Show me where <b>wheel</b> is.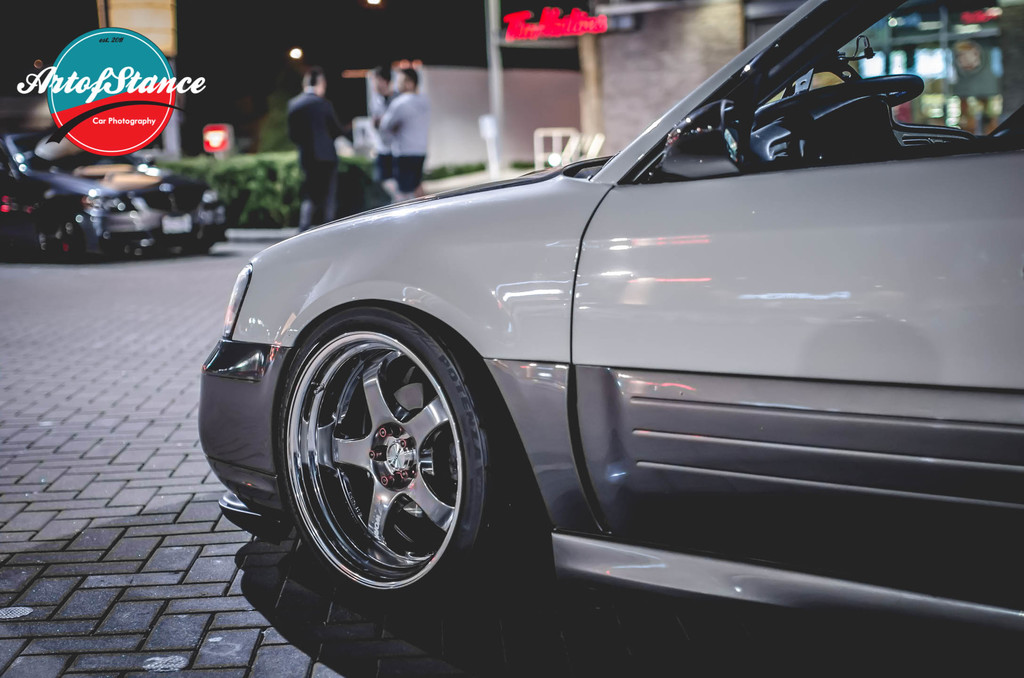
<b>wheel</b> is at [left=291, top=303, right=525, bottom=633].
